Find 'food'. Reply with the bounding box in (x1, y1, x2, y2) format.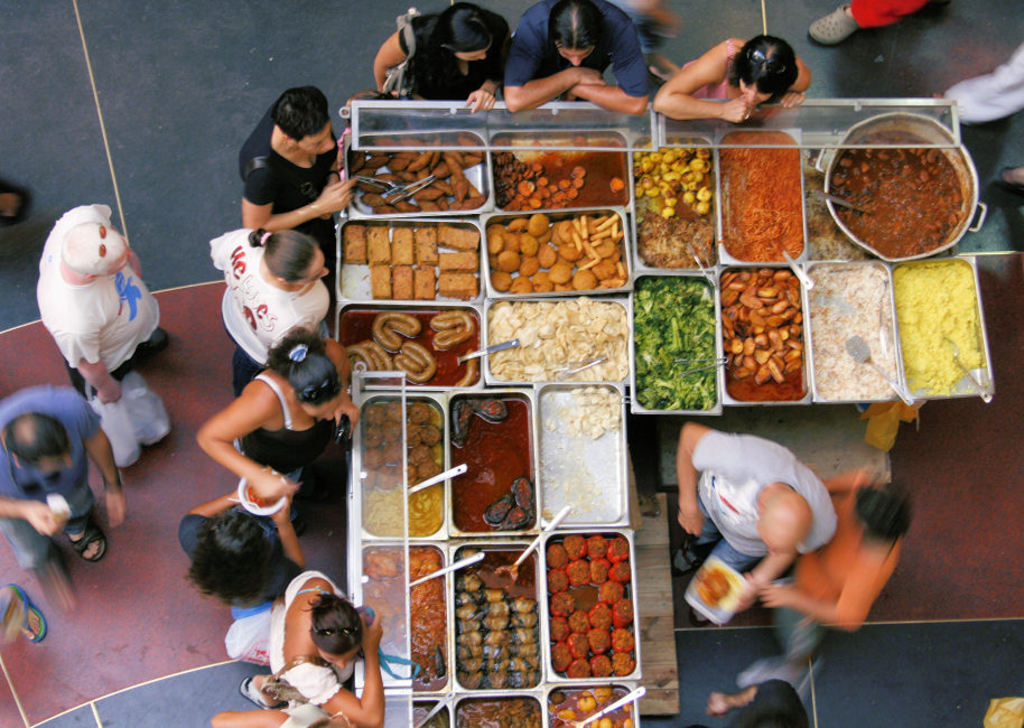
(598, 579, 625, 607).
